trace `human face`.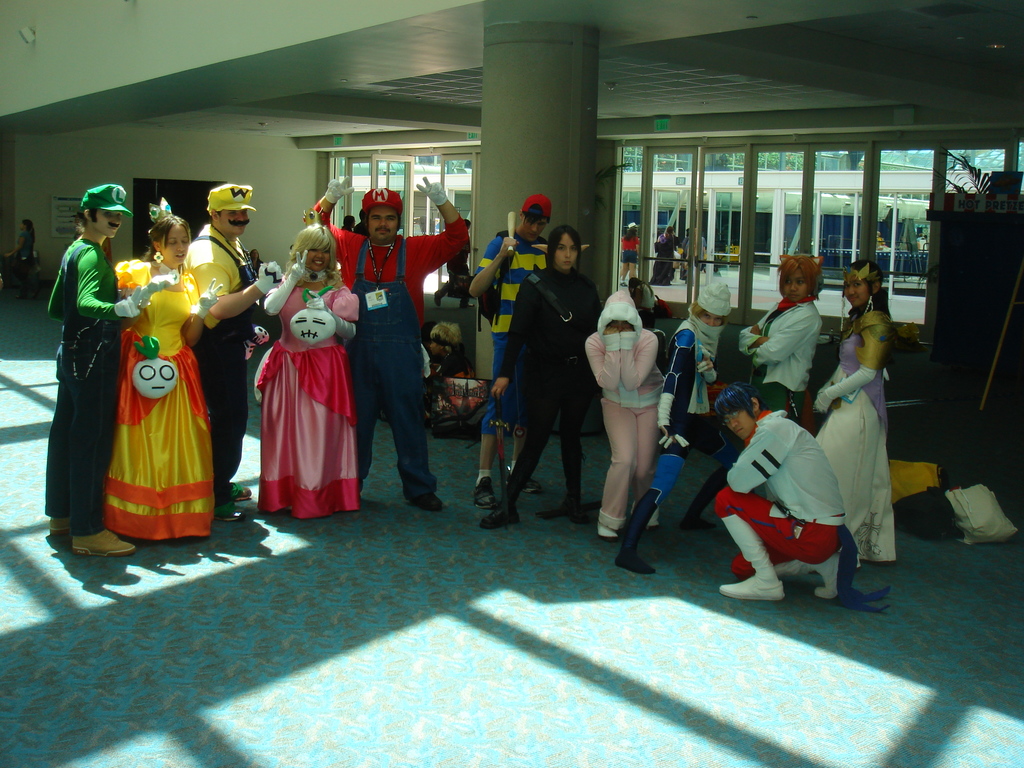
Traced to l=18, t=223, r=24, b=229.
